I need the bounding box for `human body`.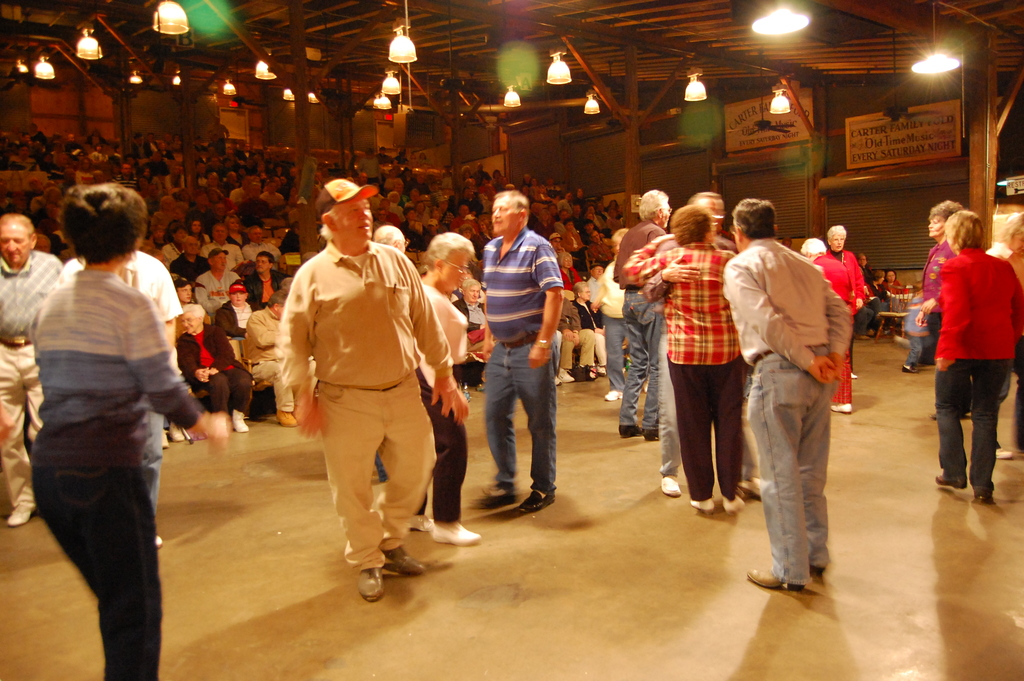
Here it is: box(155, 187, 184, 233).
